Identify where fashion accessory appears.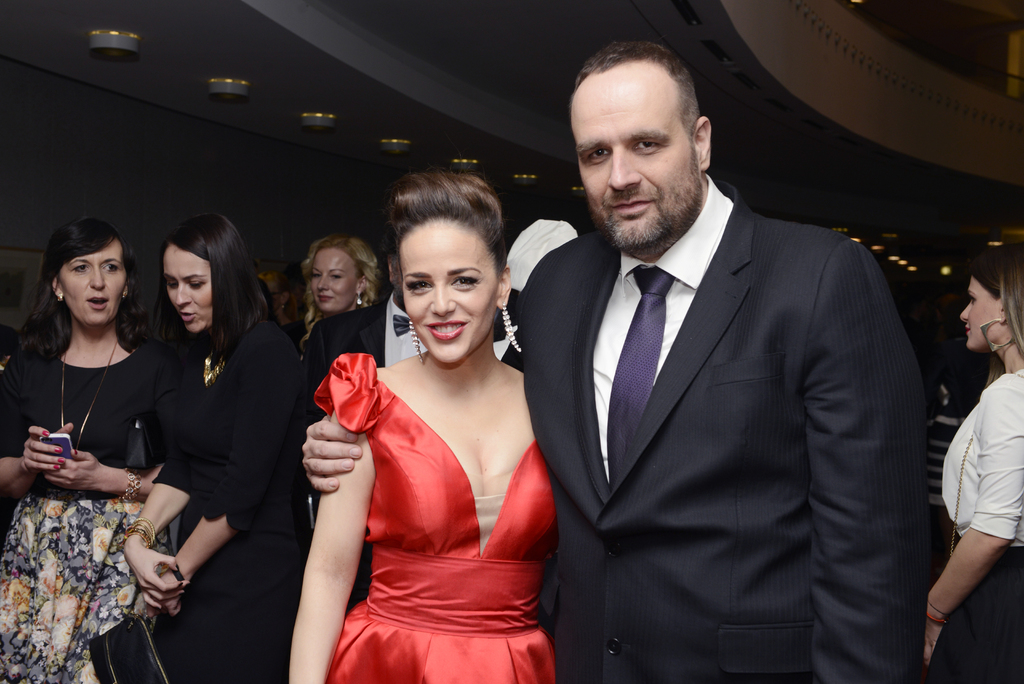
Appears at pyautogui.locateOnScreen(58, 456, 66, 464).
